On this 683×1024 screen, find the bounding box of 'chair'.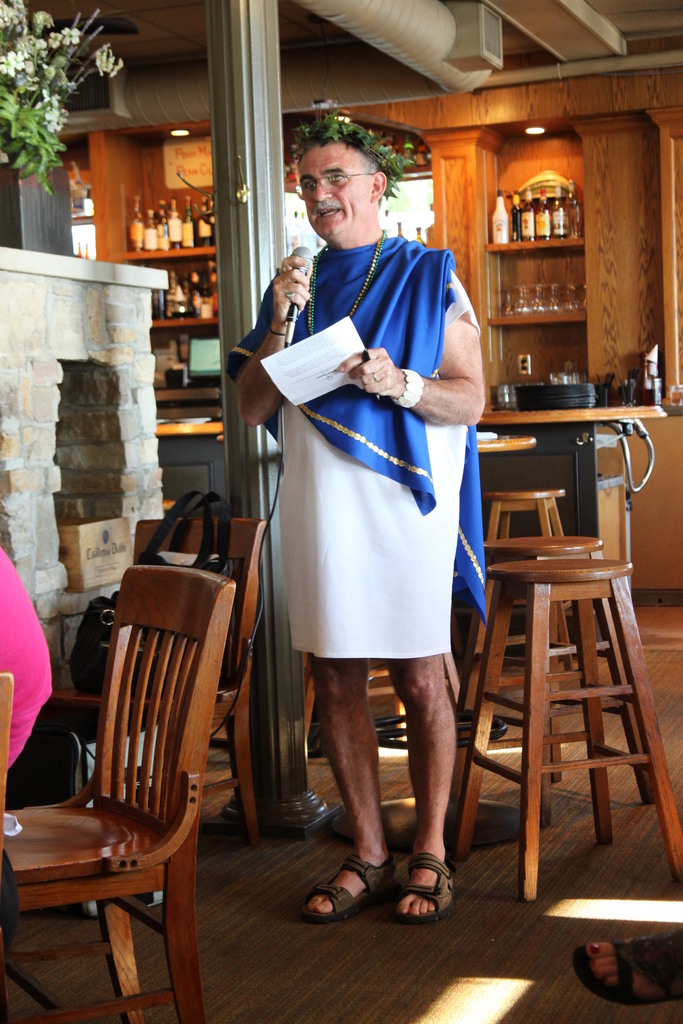
Bounding box: detection(481, 522, 649, 722).
